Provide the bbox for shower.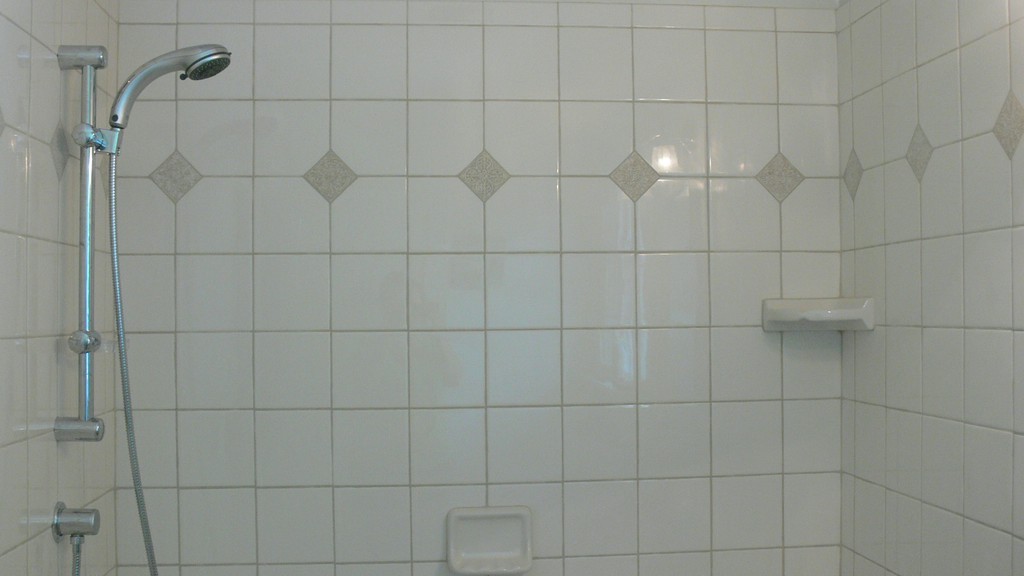
<box>72,38,240,159</box>.
